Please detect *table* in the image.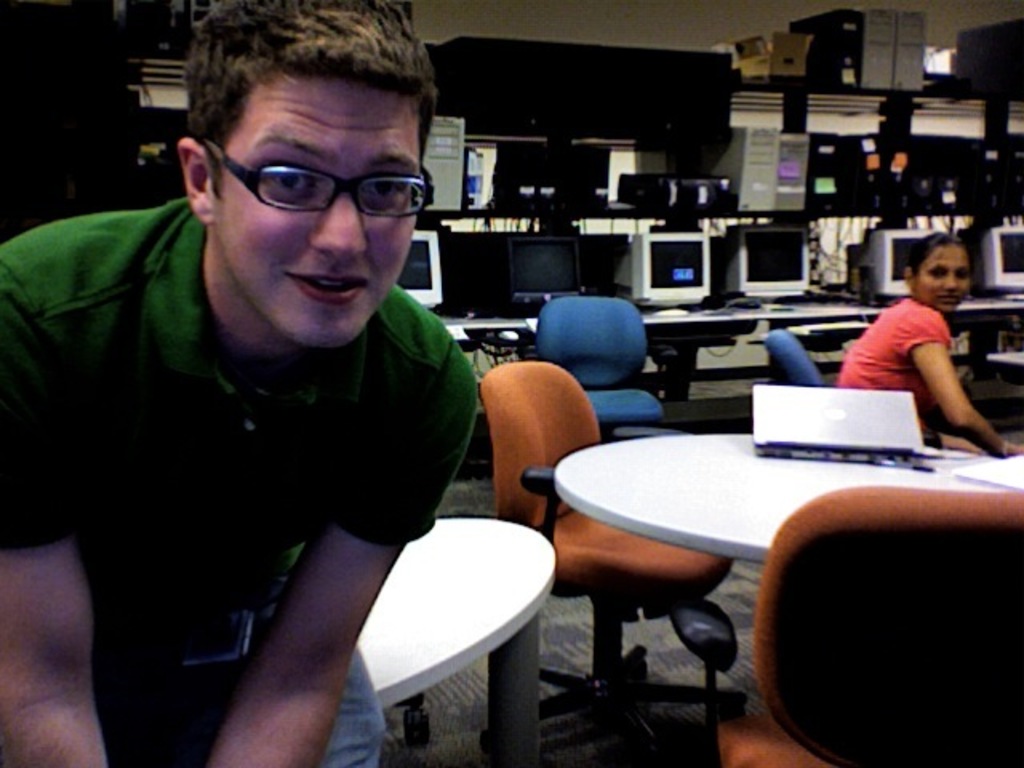
box=[354, 520, 560, 710].
